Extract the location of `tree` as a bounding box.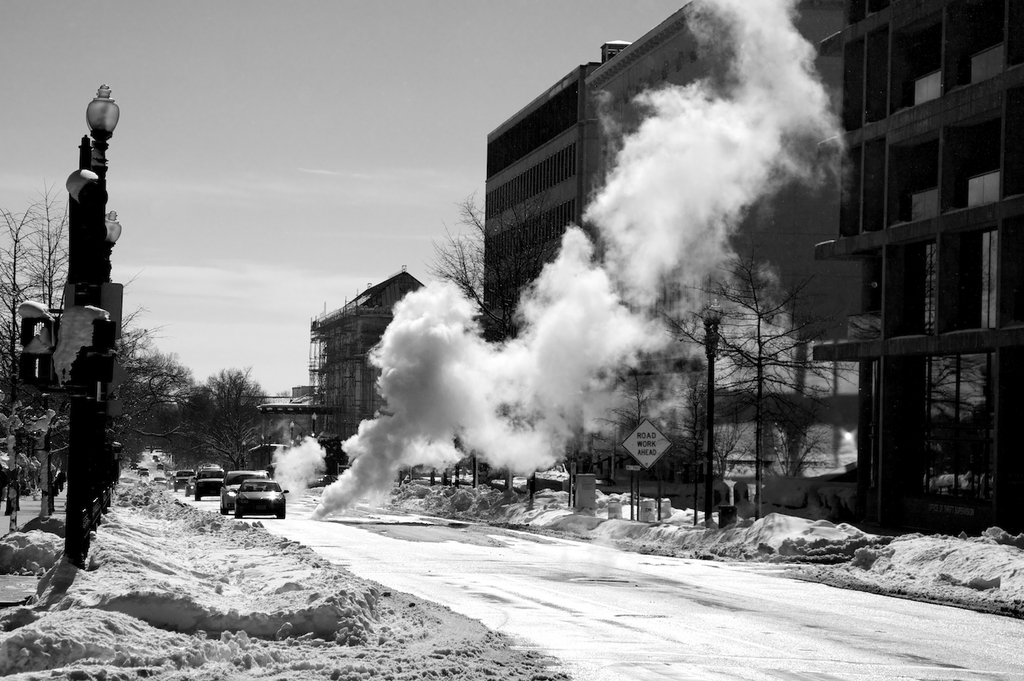
Rect(685, 240, 795, 565).
